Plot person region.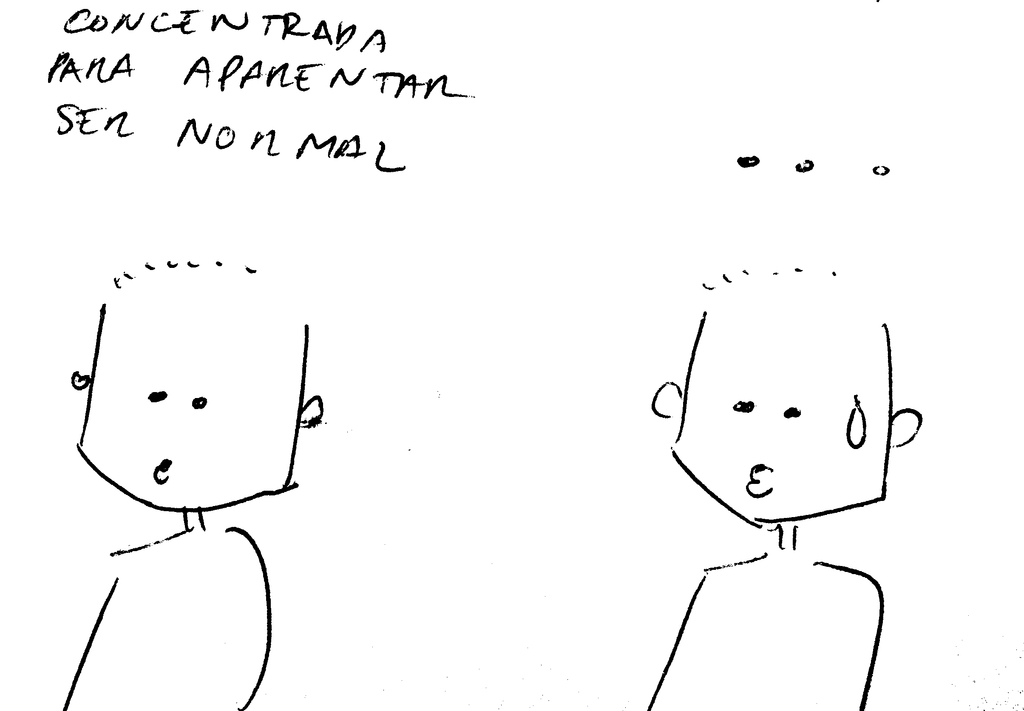
Plotted at region(644, 259, 919, 710).
